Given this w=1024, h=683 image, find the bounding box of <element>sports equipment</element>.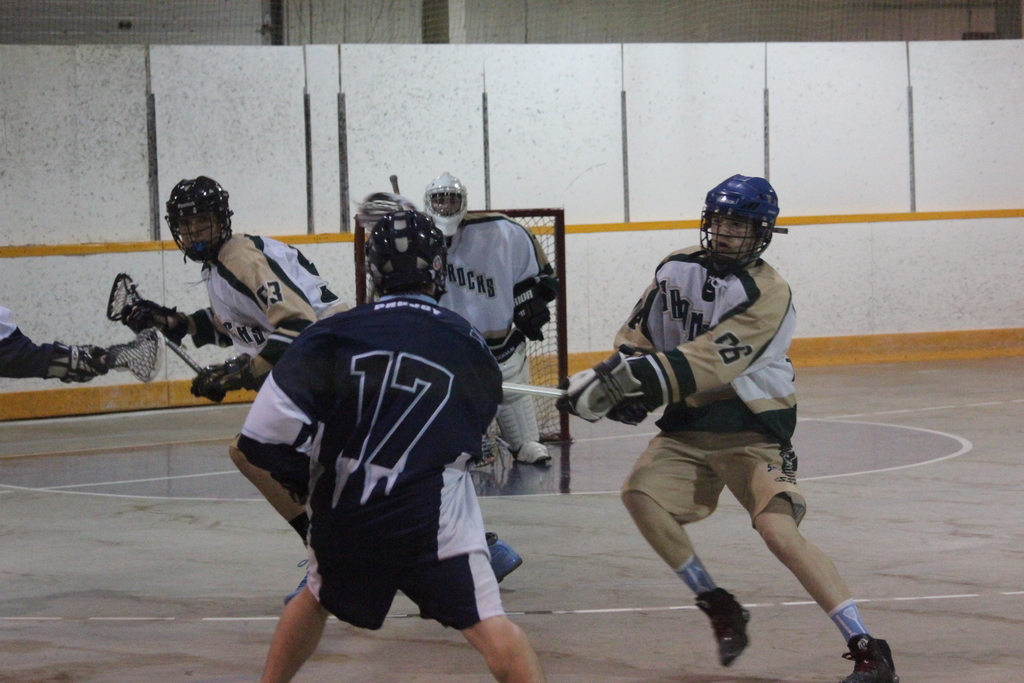
(left=103, top=331, right=199, bottom=386).
